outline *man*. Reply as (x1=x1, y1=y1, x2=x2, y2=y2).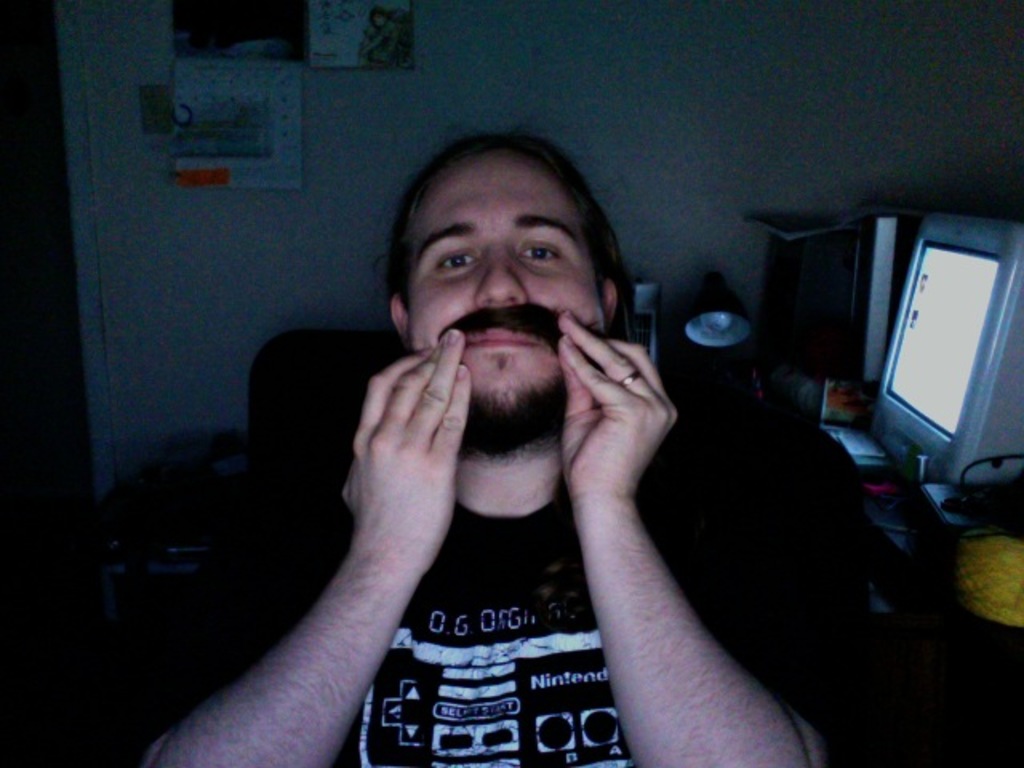
(x1=219, y1=99, x2=901, y2=754).
